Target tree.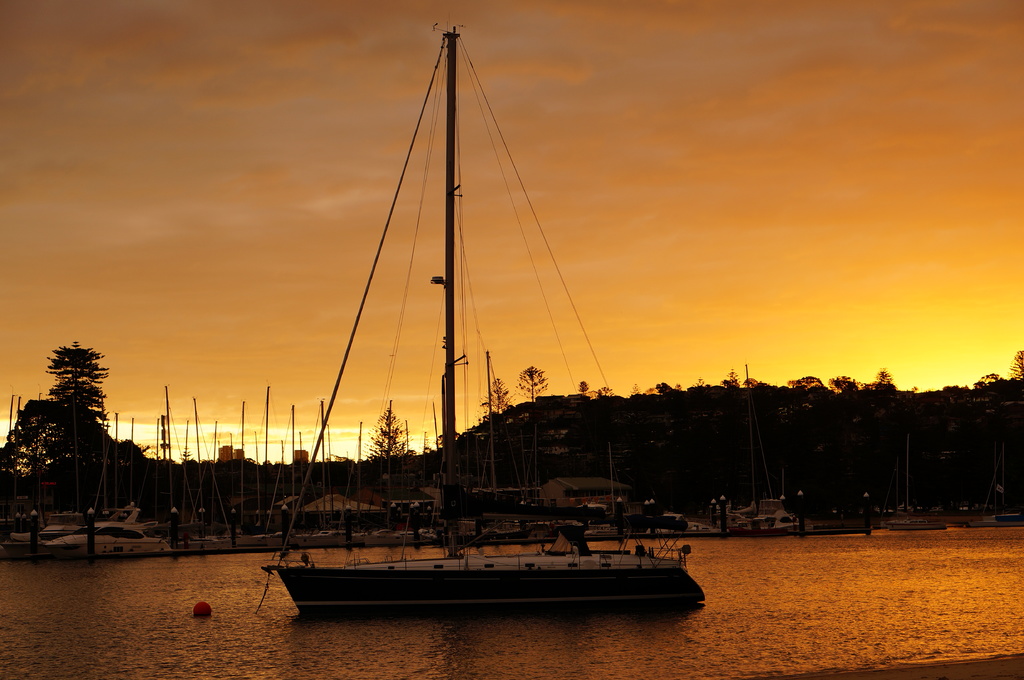
Target region: bbox=(0, 405, 63, 555).
